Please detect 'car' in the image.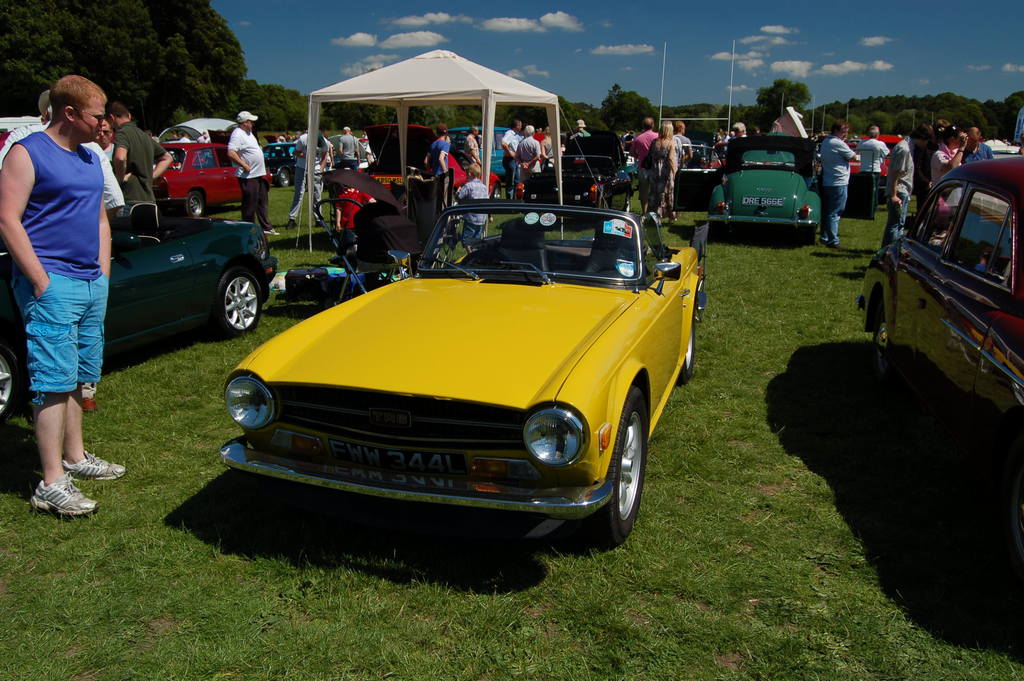
pyautogui.locateOnScreen(511, 149, 631, 217).
